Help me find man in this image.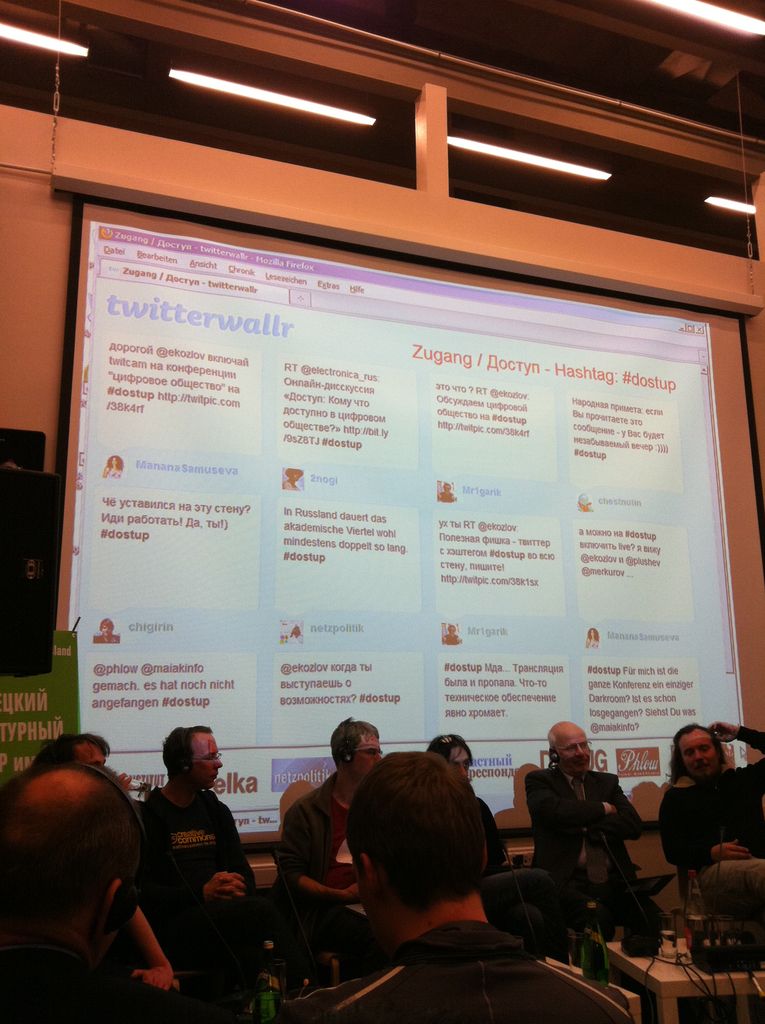
Found it: select_region(138, 722, 255, 943).
